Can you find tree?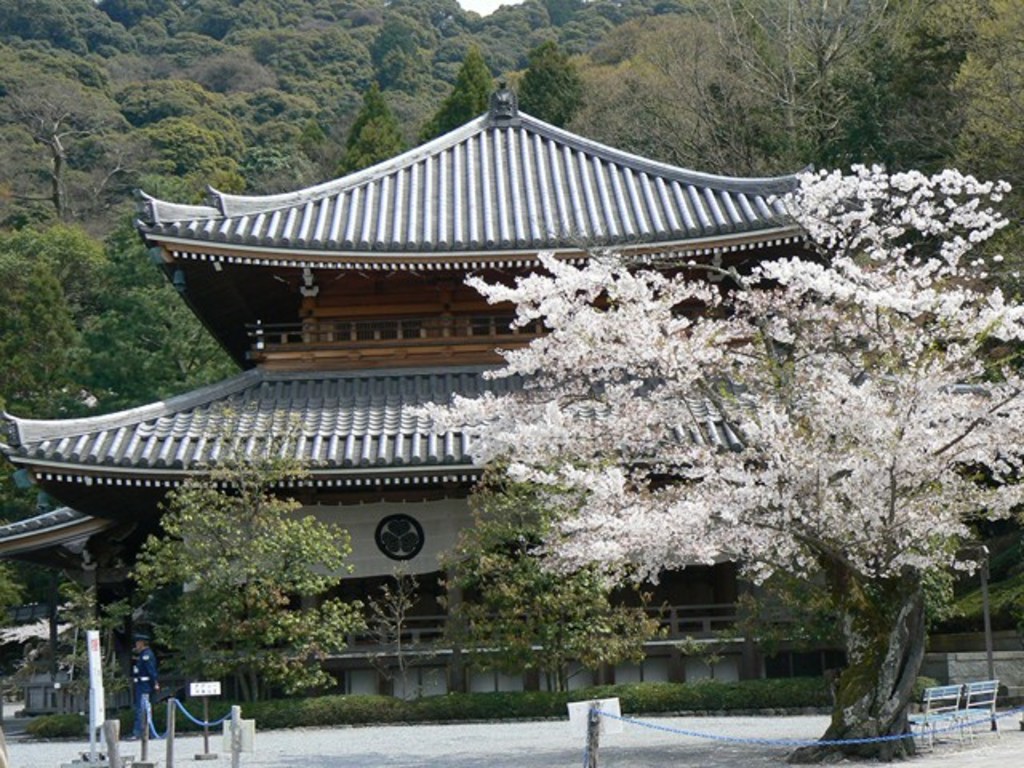
Yes, bounding box: x1=120 y1=384 x2=370 y2=714.
